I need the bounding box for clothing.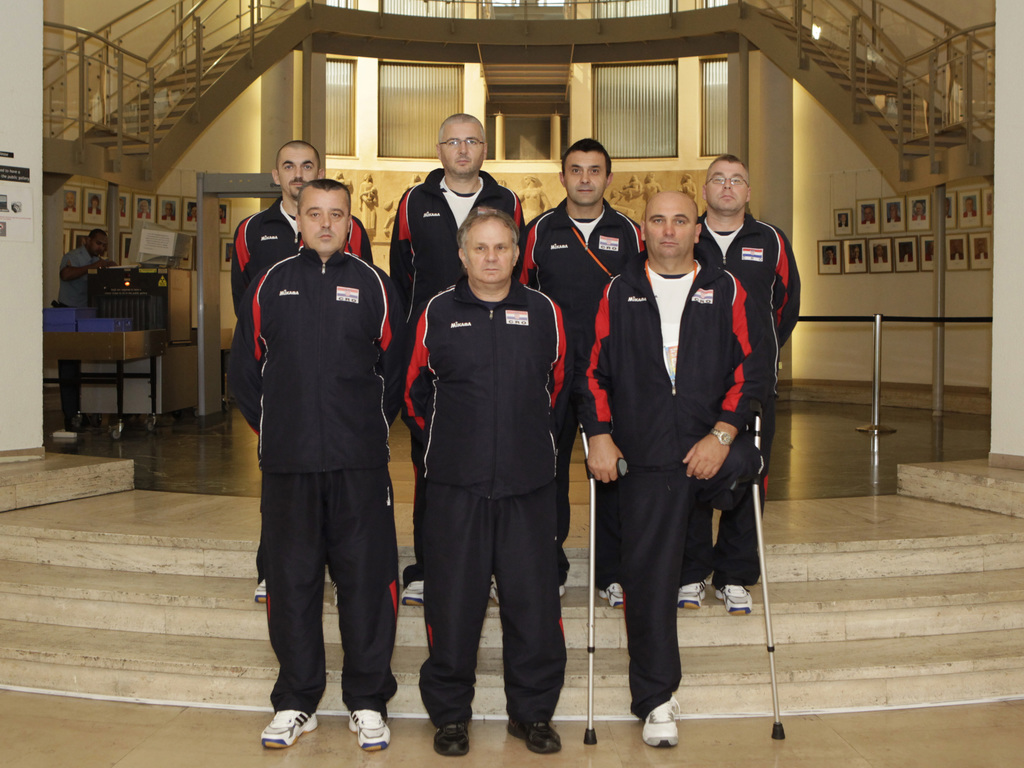
Here it is: BBox(965, 211, 975, 216).
